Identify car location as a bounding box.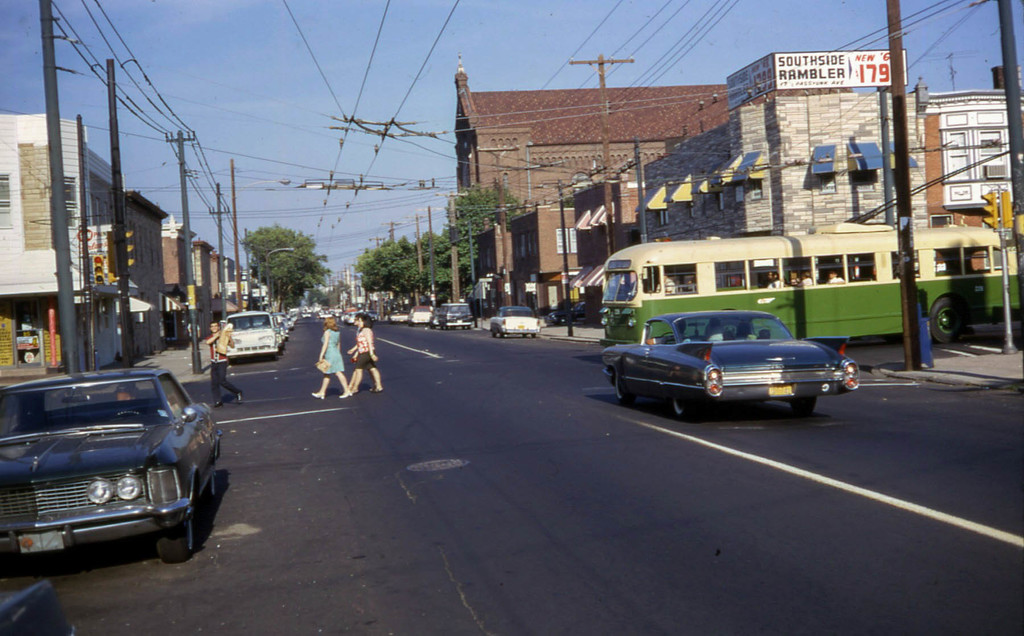
l=413, t=305, r=438, b=323.
